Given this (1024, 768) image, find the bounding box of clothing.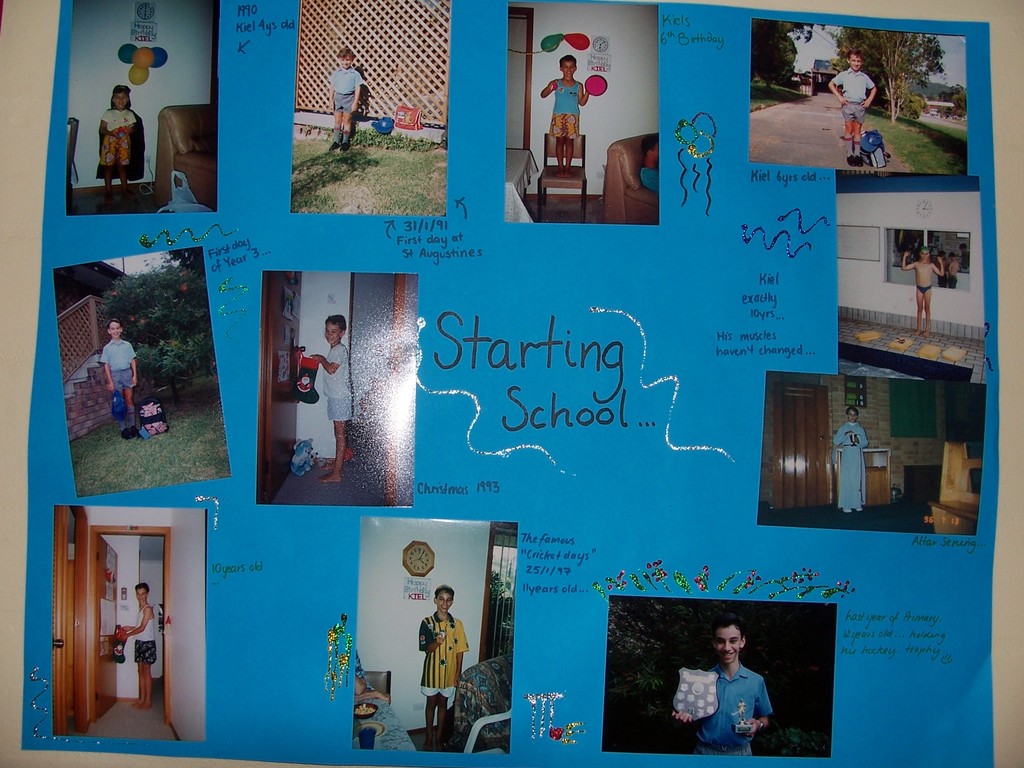
bbox=(97, 338, 141, 399).
